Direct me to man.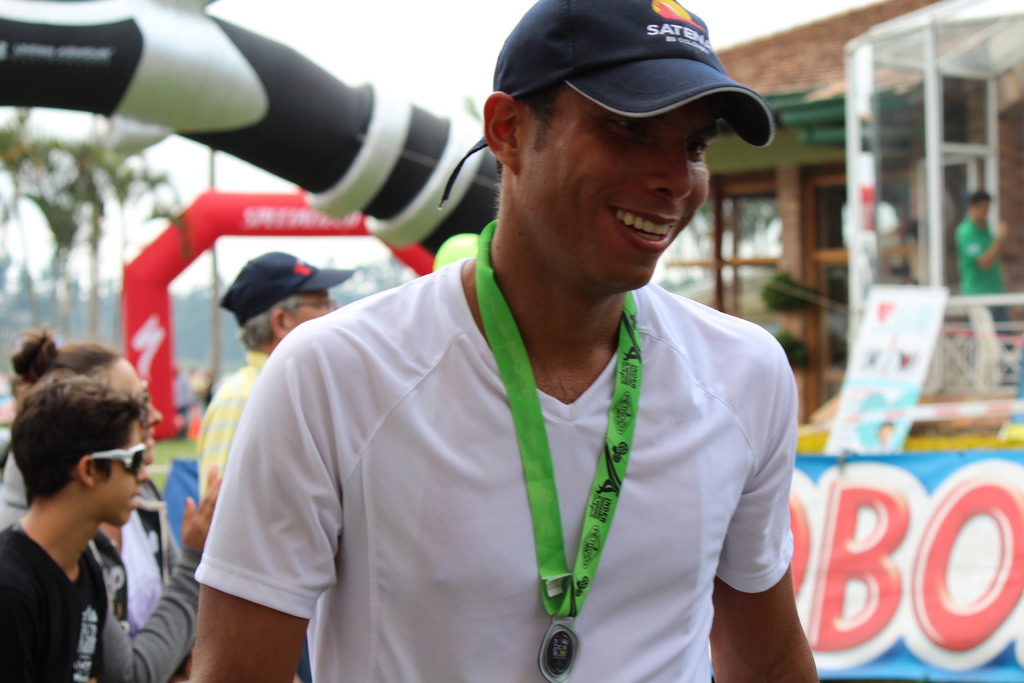
Direction: detection(164, 17, 831, 671).
